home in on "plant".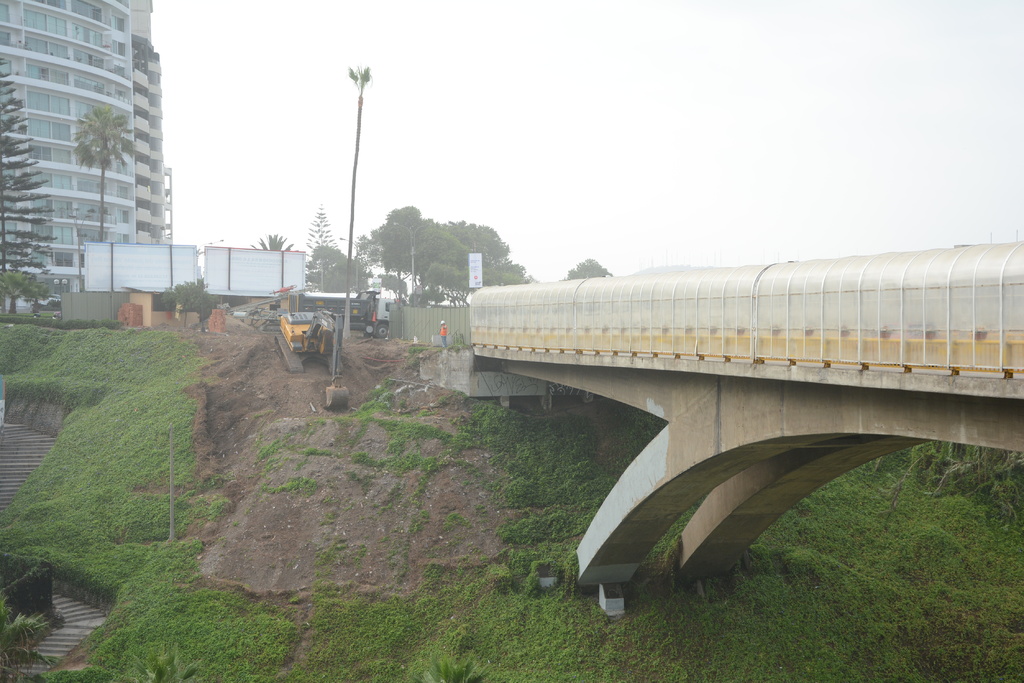
Homed in at pyautogui.locateOnScreen(387, 485, 397, 500).
